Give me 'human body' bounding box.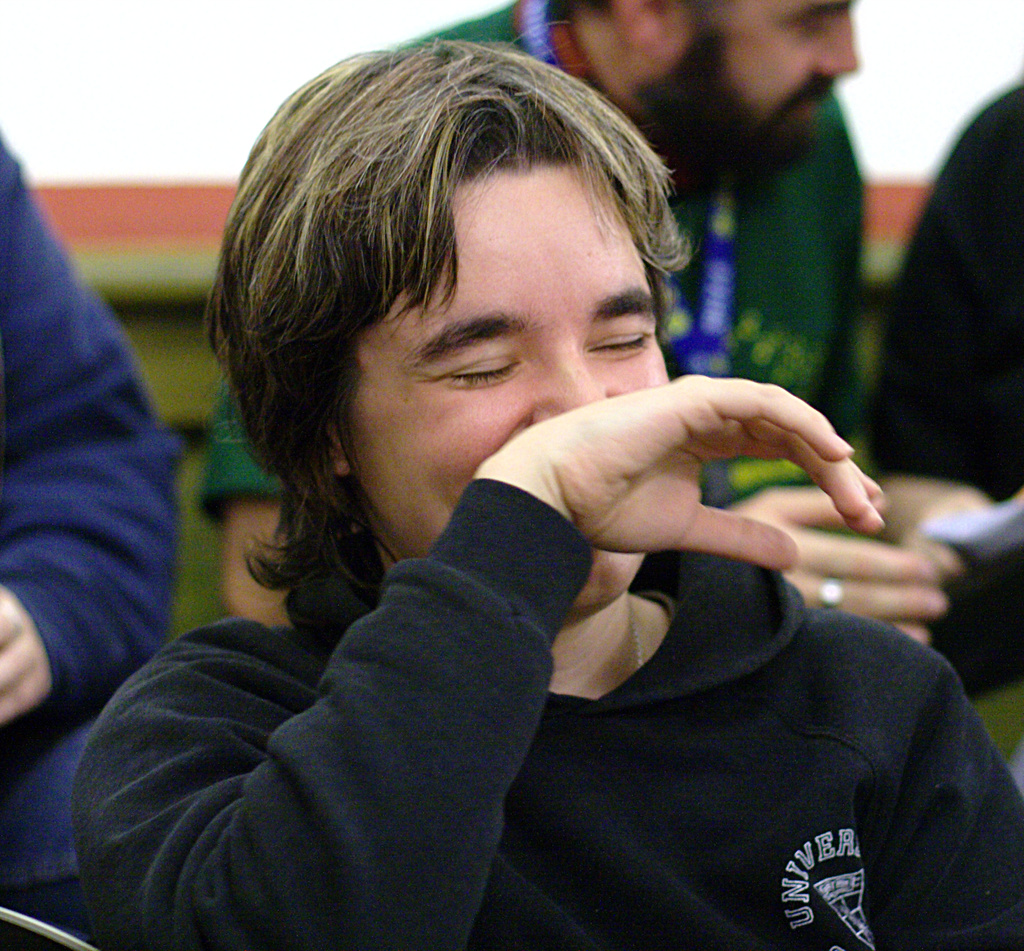
l=70, t=38, r=1023, b=950.
